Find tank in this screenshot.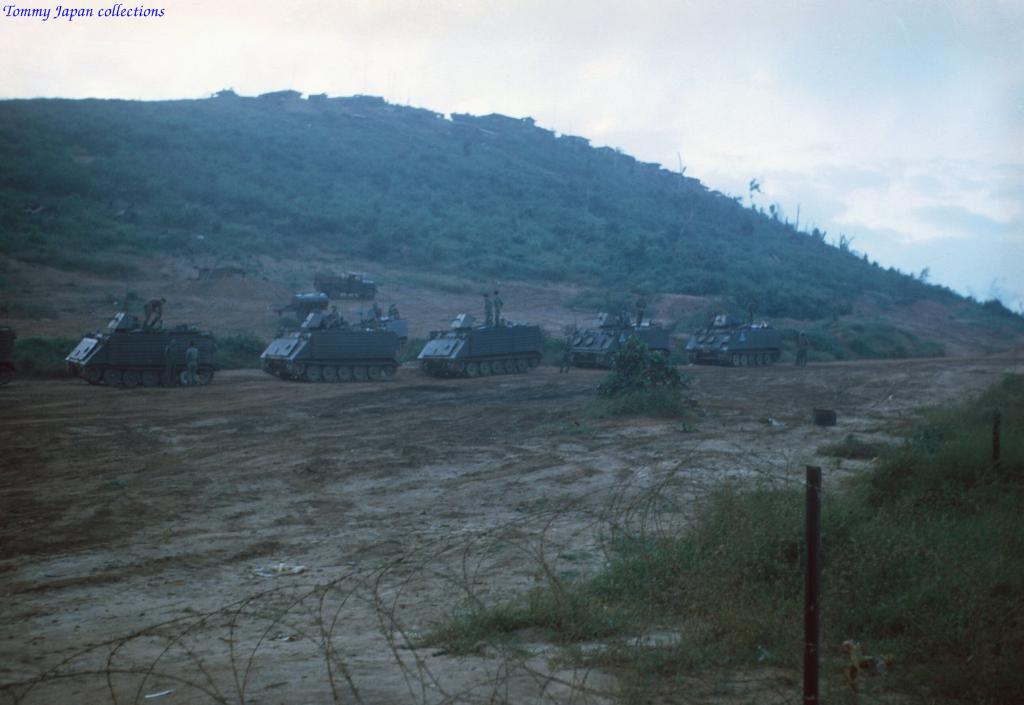
The bounding box for tank is [left=61, top=310, right=219, bottom=386].
